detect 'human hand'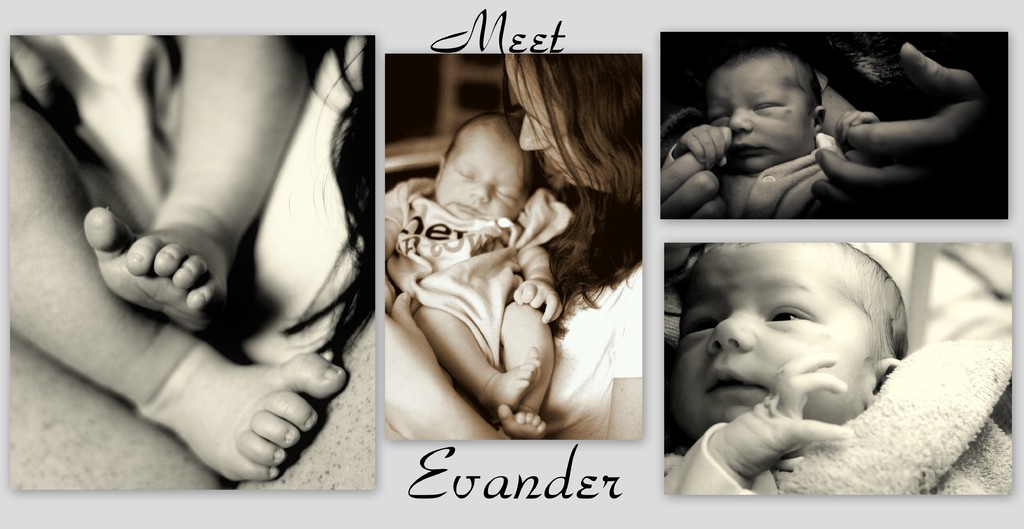
select_region(386, 288, 451, 444)
